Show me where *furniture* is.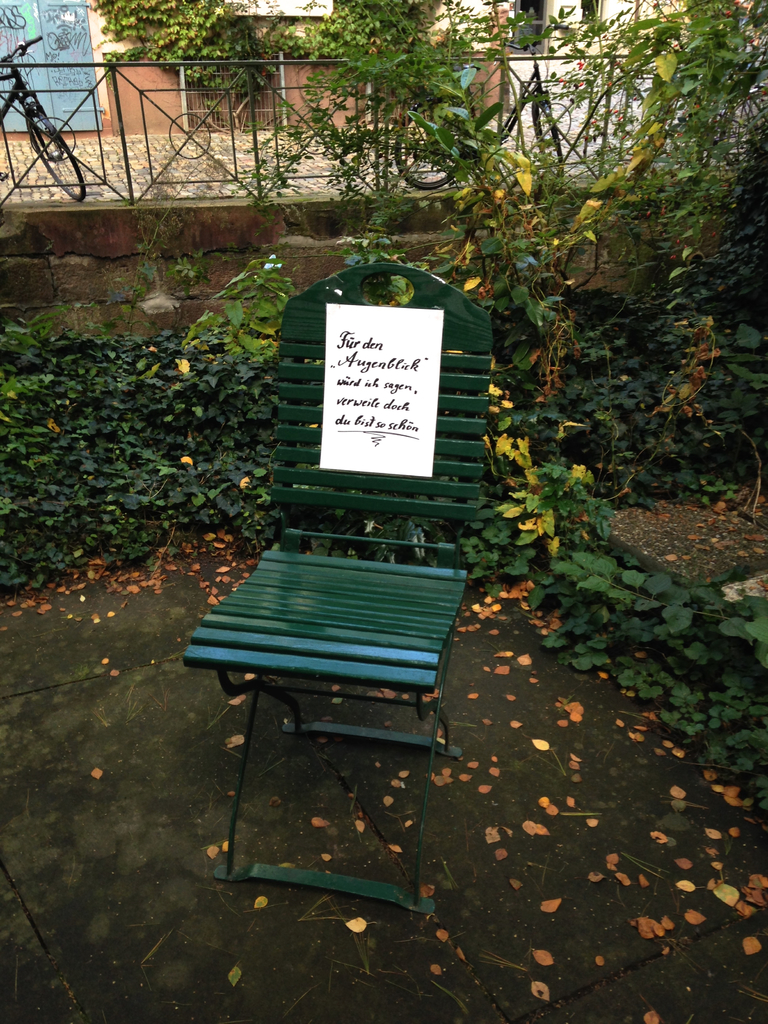
*furniture* is at 178 262 486 911.
